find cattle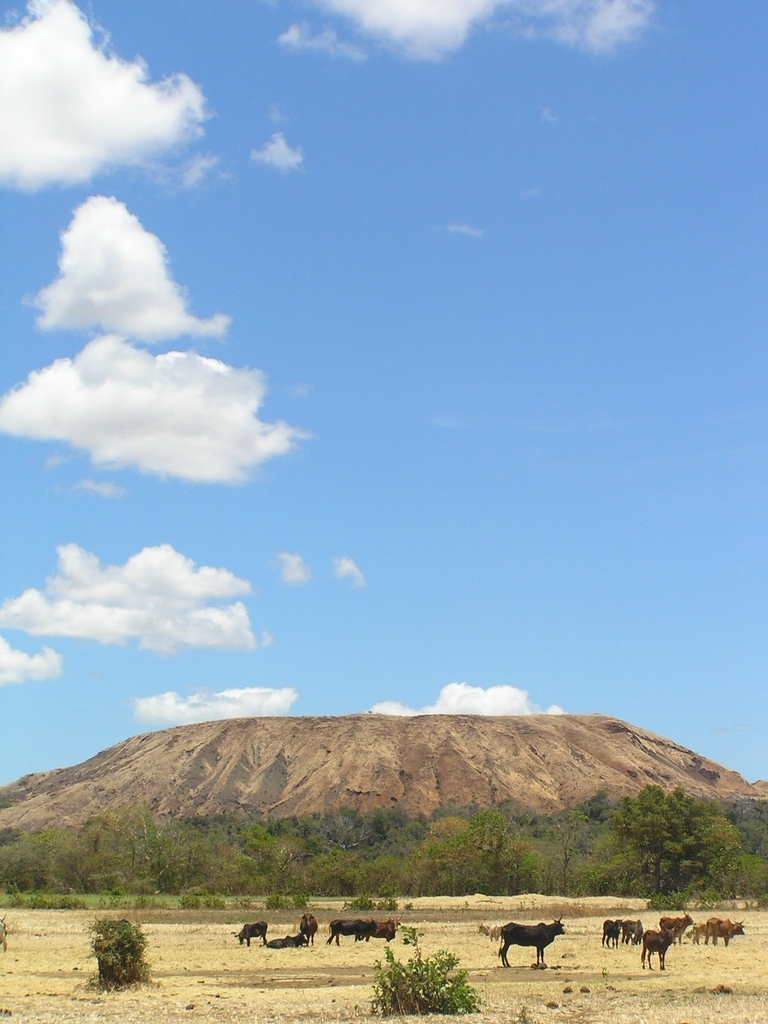
bbox(301, 912, 318, 946)
